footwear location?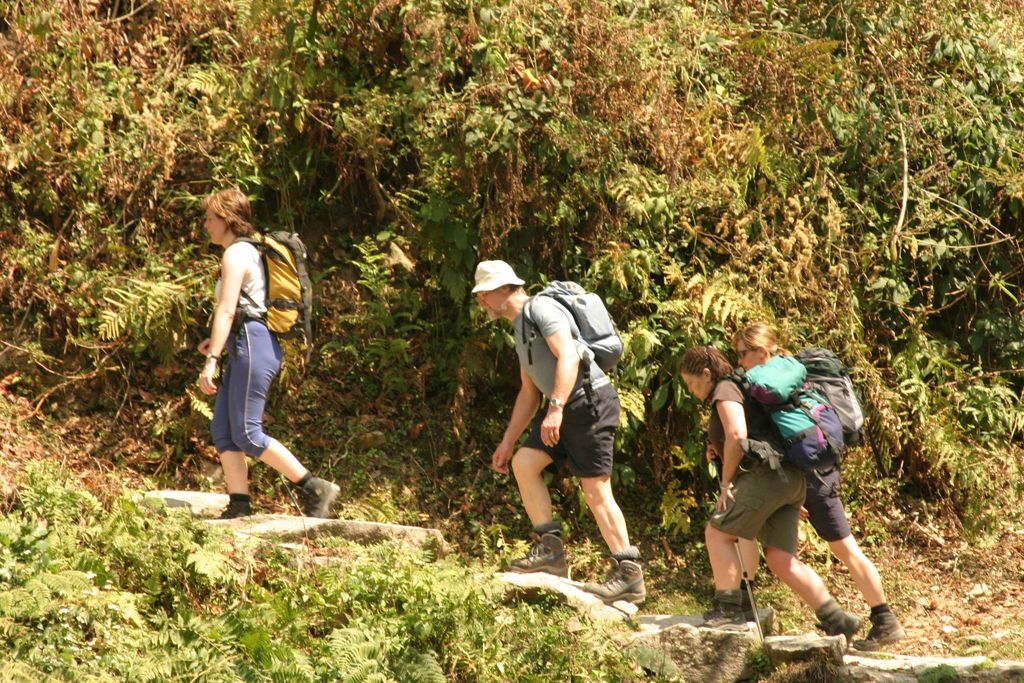
x1=584 y1=555 x2=652 y2=604
